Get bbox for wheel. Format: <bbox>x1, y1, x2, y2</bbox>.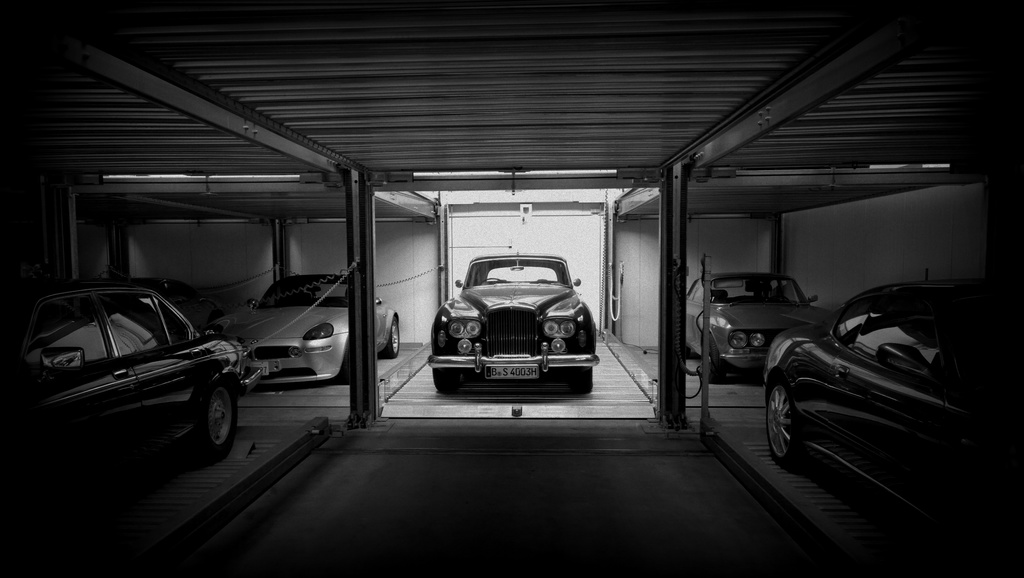
<bbox>570, 361, 596, 390</bbox>.
